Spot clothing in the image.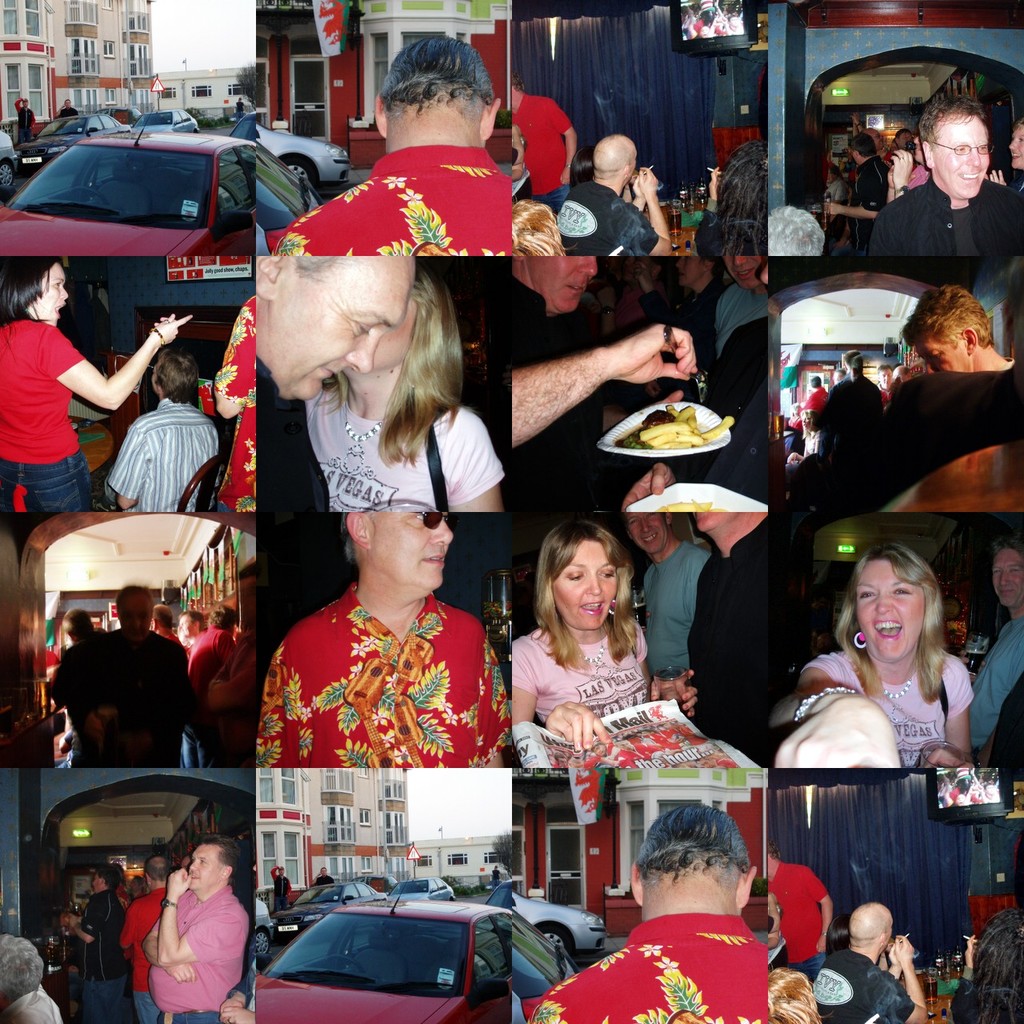
clothing found at <region>811, 949, 914, 1023</region>.
